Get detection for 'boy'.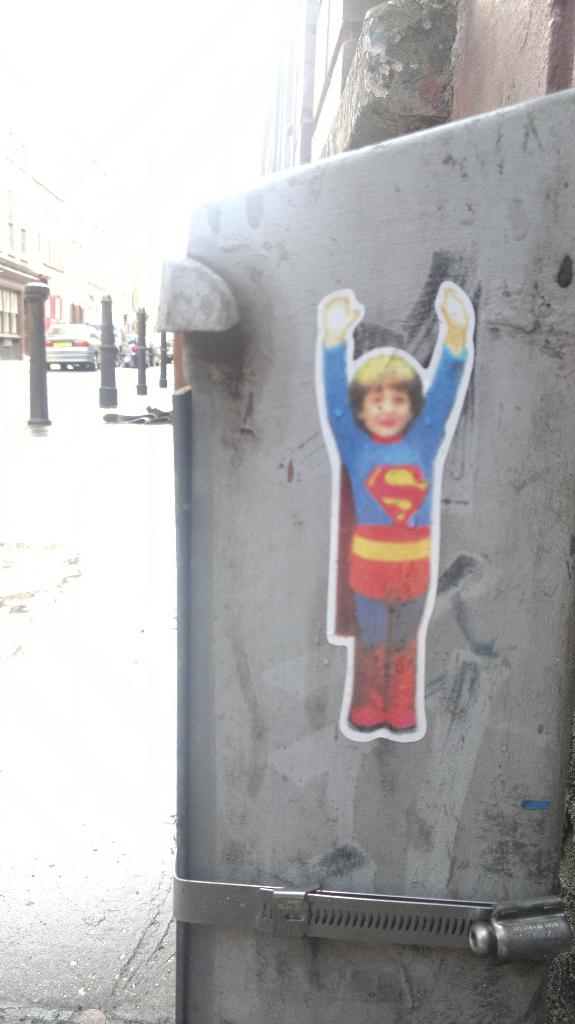
Detection: region(309, 266, 464, 774).
